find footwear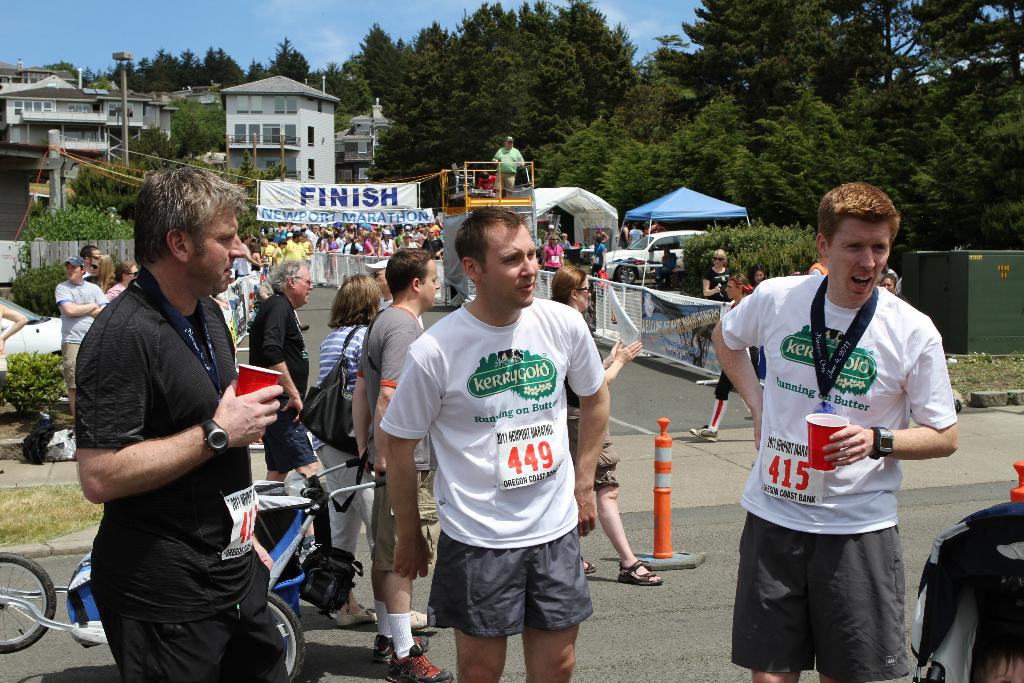
select_region(582, 557, 597, 576)
